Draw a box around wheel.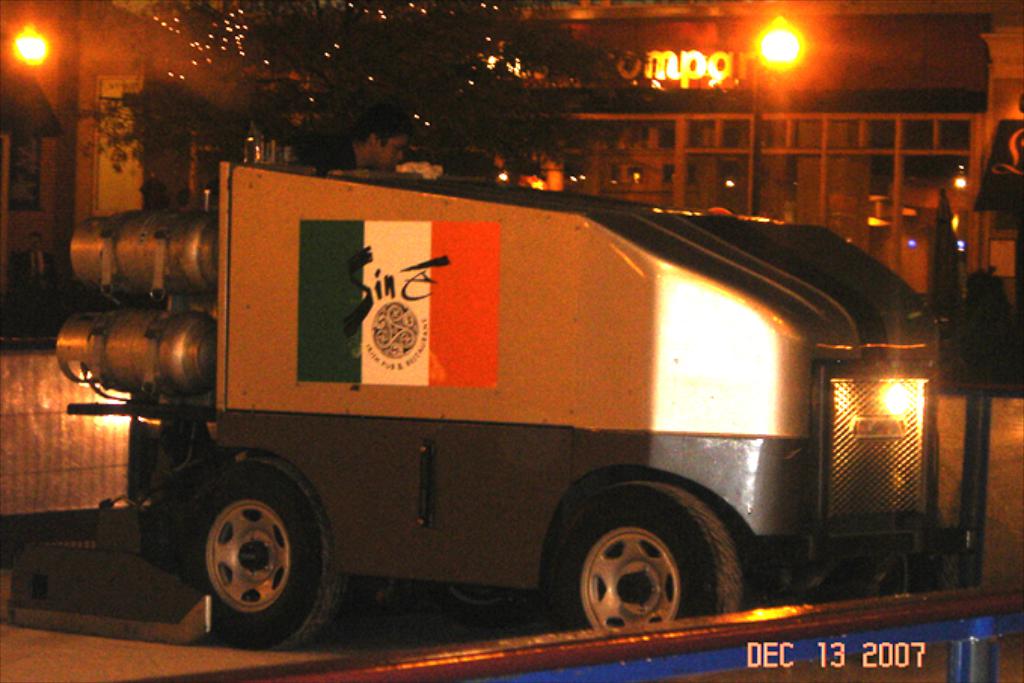
detection(433, 577, 541, 627).
